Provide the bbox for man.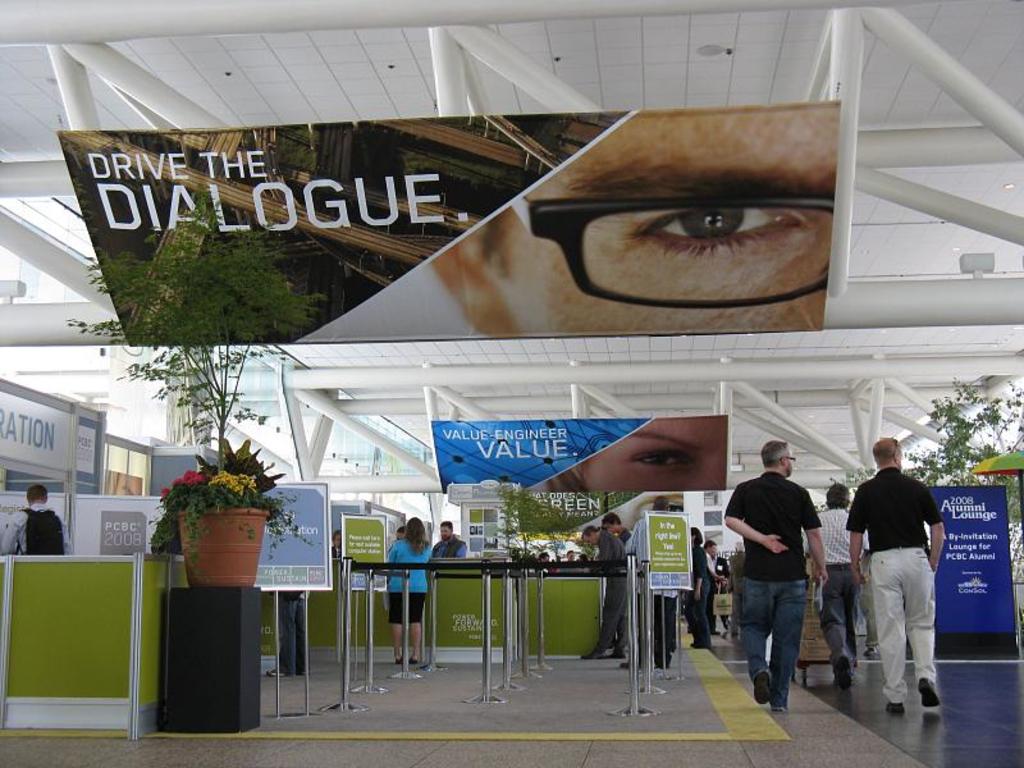
box=[388, 529, 410, 553].
